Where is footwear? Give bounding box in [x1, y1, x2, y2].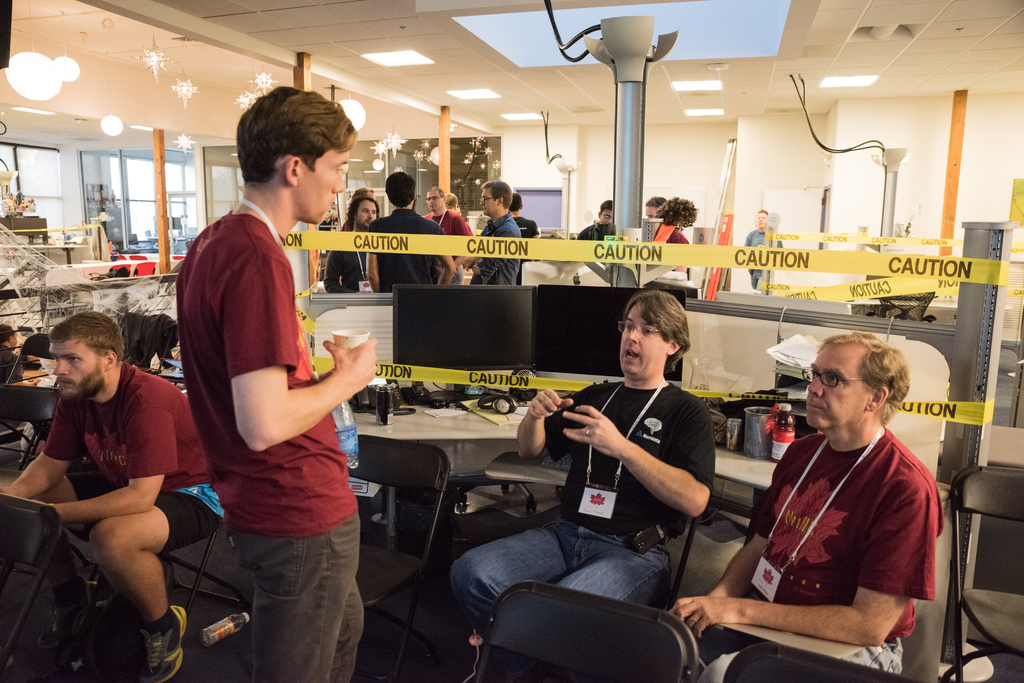
[35, 581, 100, 648].
